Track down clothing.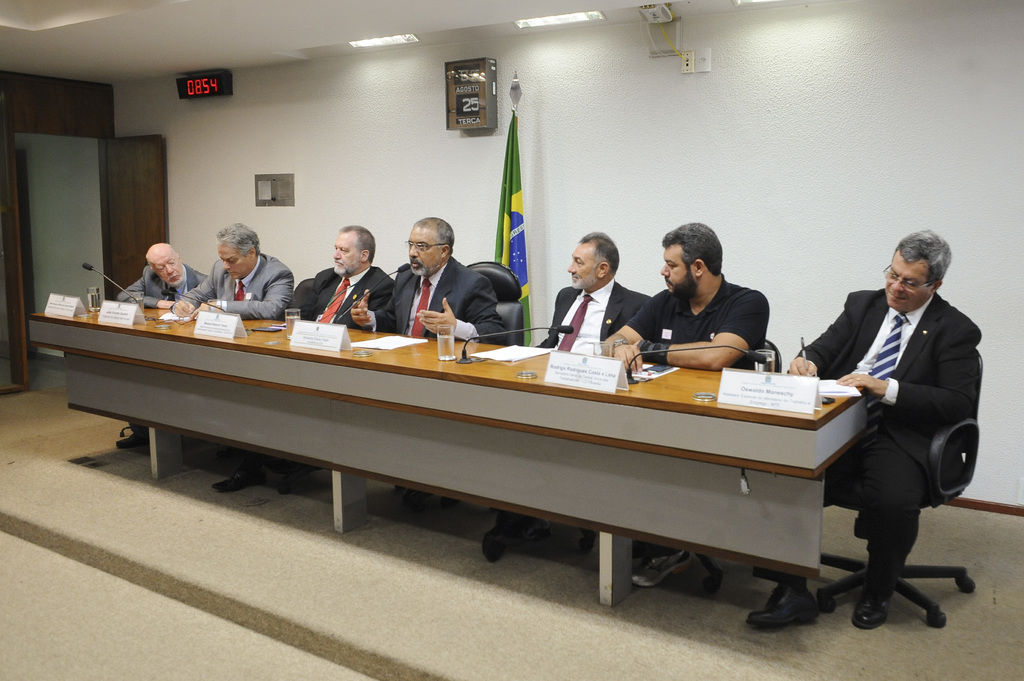
Tracked to crop(232, 267, 390, 467).
